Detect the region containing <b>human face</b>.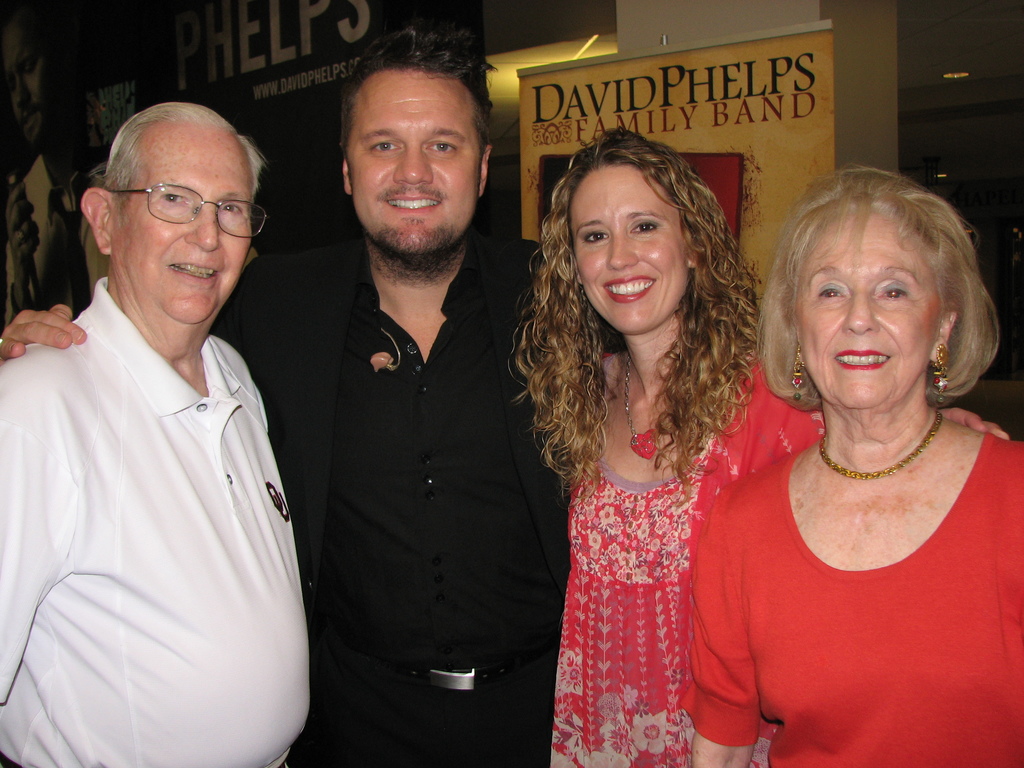
rect(111, 141, 253, 326).
